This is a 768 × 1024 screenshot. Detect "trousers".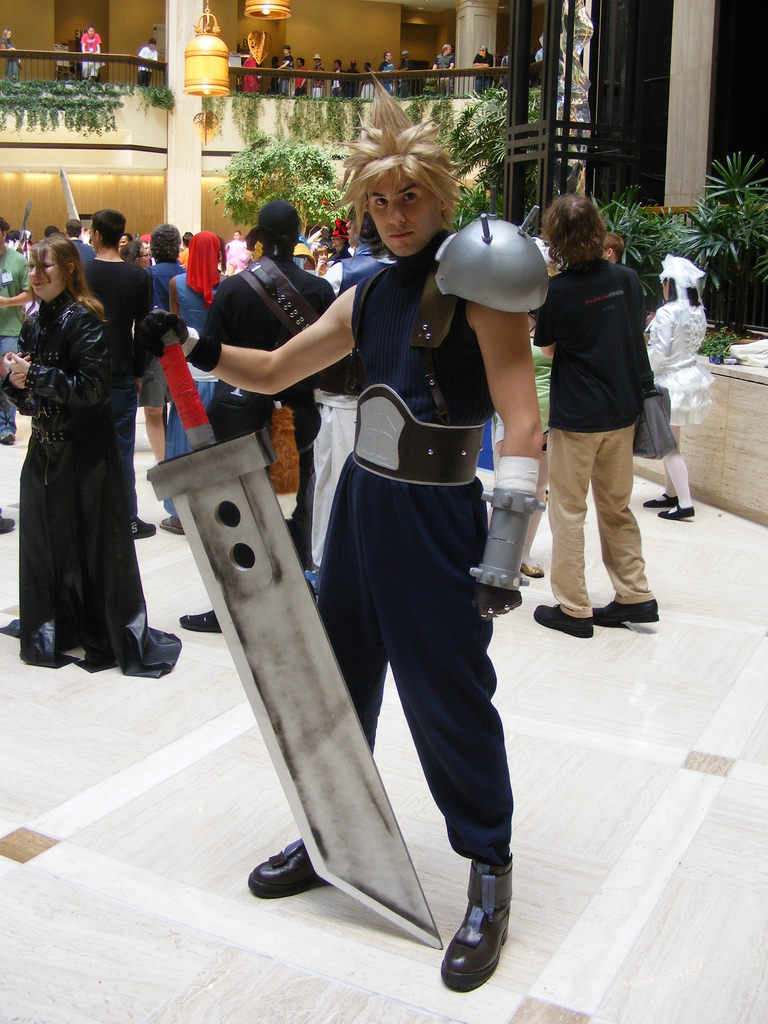
(164,380,228,515).
